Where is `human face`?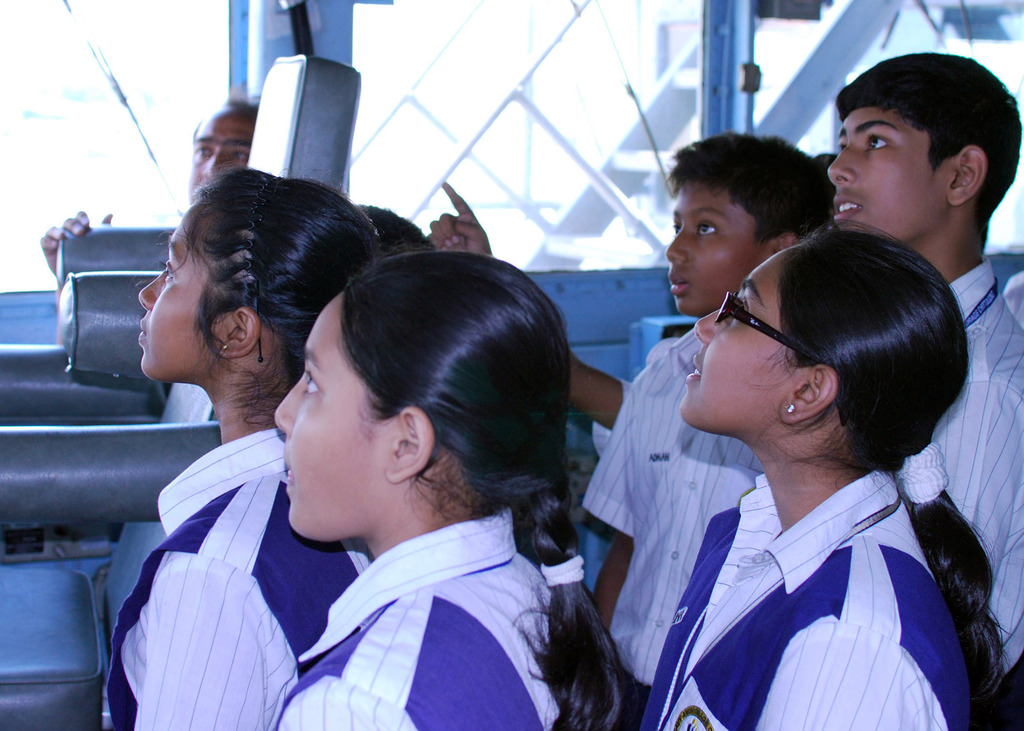
crop(188, 106, 254, 197).
